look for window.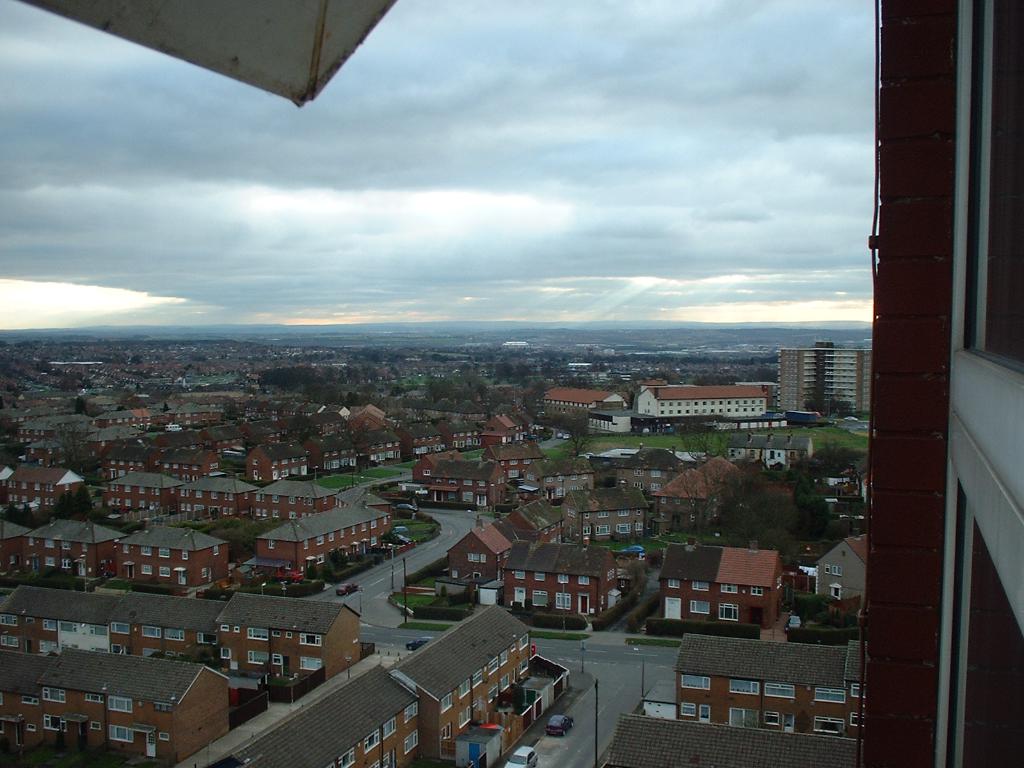
Found: <bbox>252, 460, 260, 468</bbox>.
